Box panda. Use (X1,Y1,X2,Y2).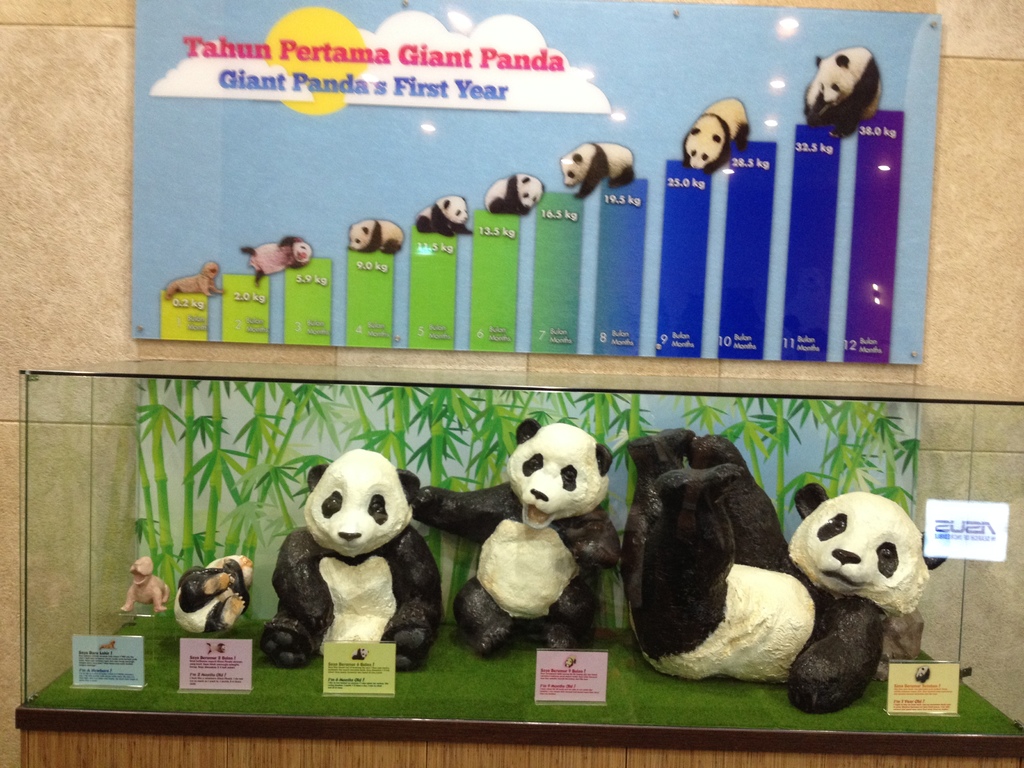
(262,446,449,668).
